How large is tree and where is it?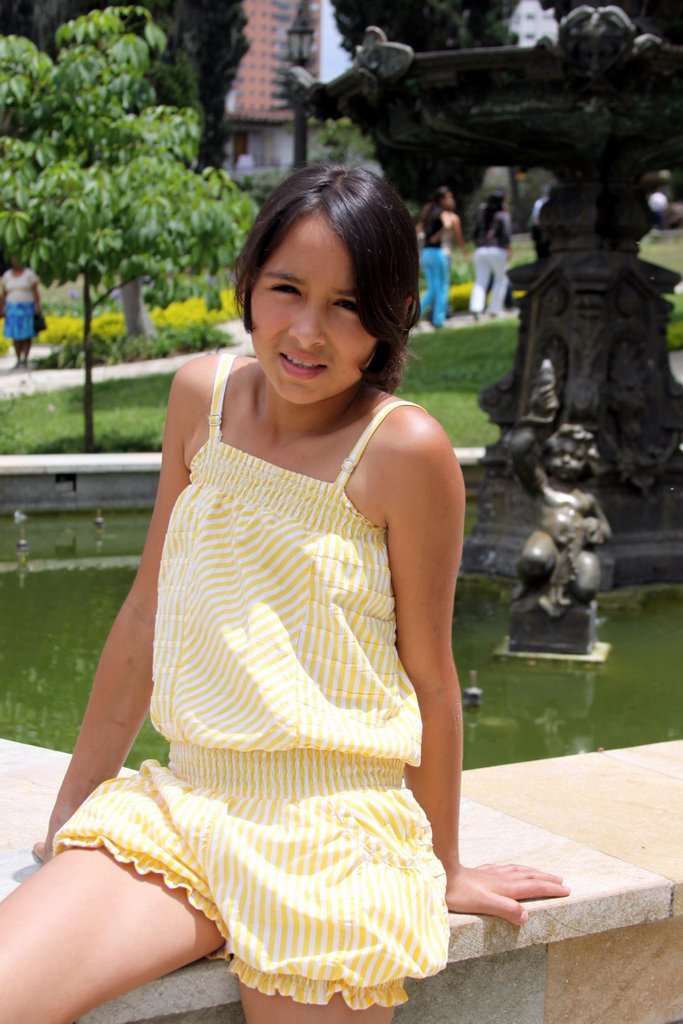
Bounding box: crop(0, 0, 252, 148).
